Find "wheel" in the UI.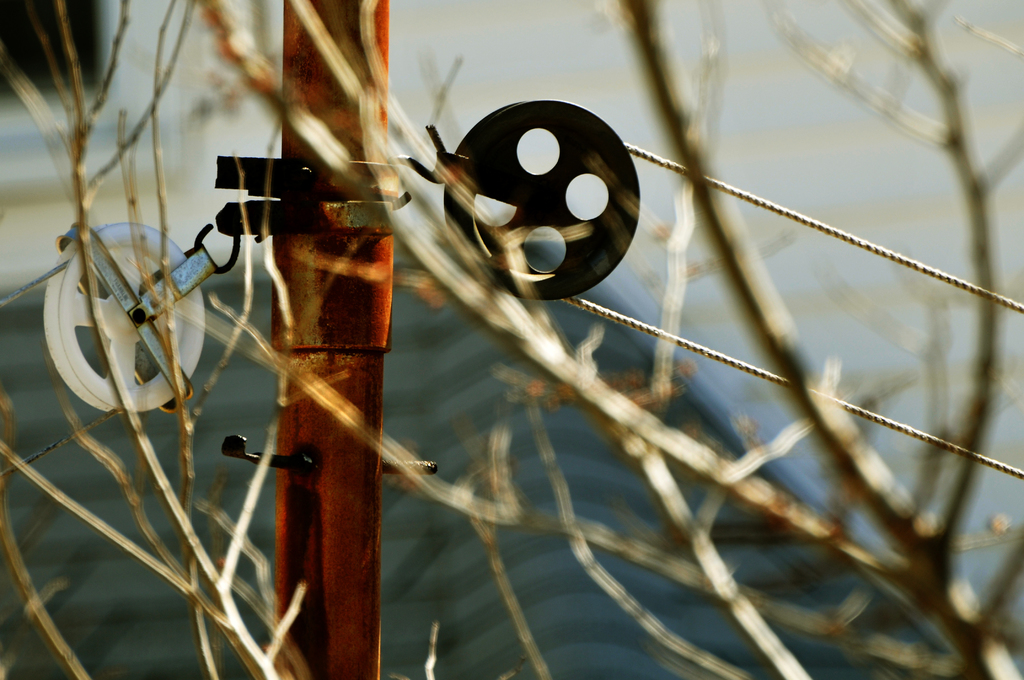
UI element at [x1=441, y1=93, x2=645, y2=298].
